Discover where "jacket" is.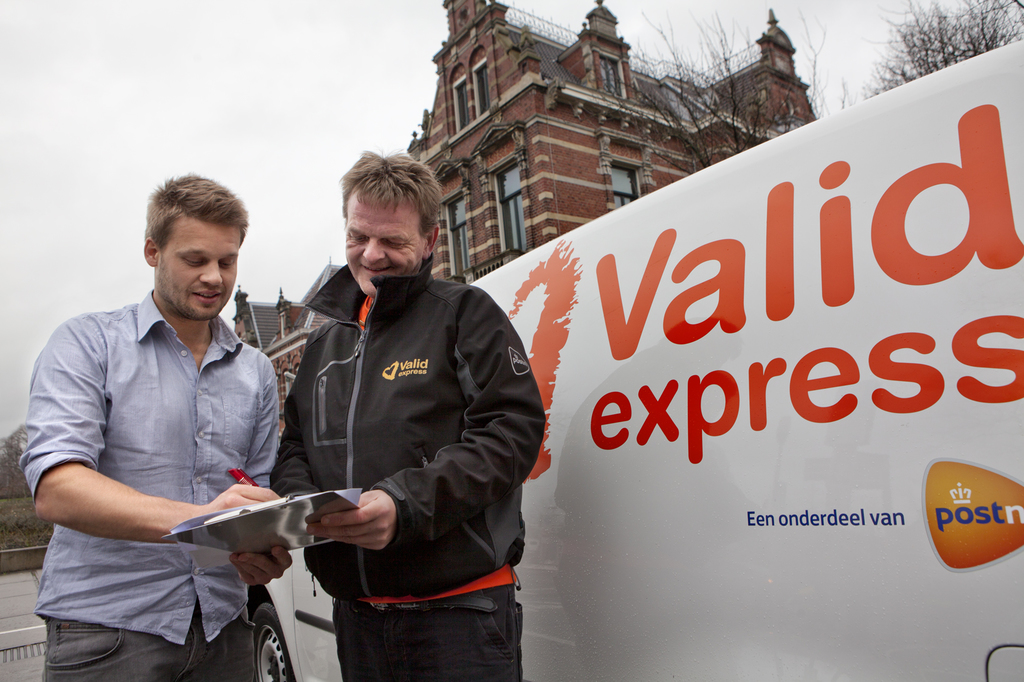
Discovered at 268, 253, 548, 596.
